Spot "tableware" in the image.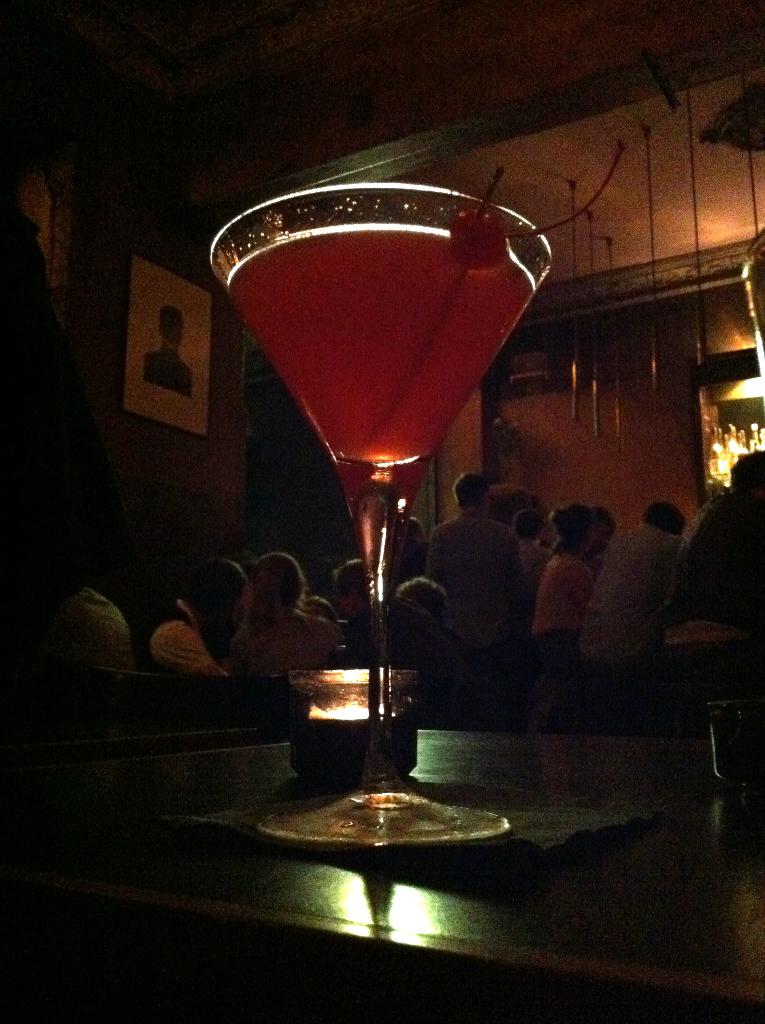
"tableware" found at <bbox>202, 166, 555, 861</bbox>.
